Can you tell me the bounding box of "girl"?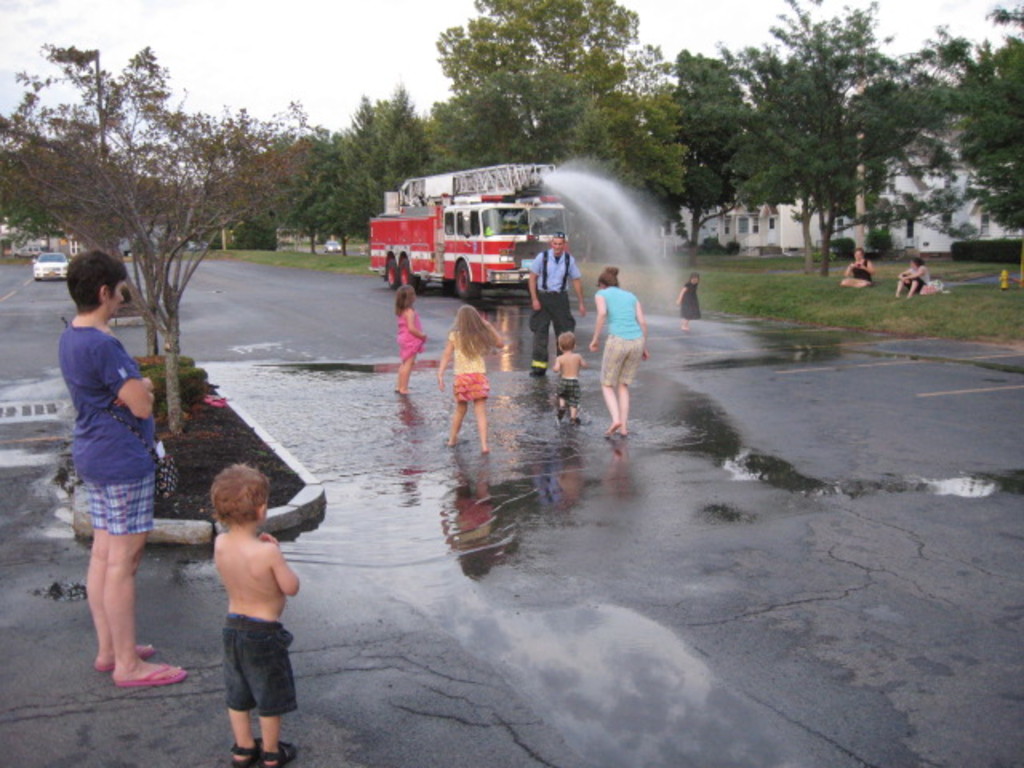
[left=434, top=306, right=506, bottom=453].
